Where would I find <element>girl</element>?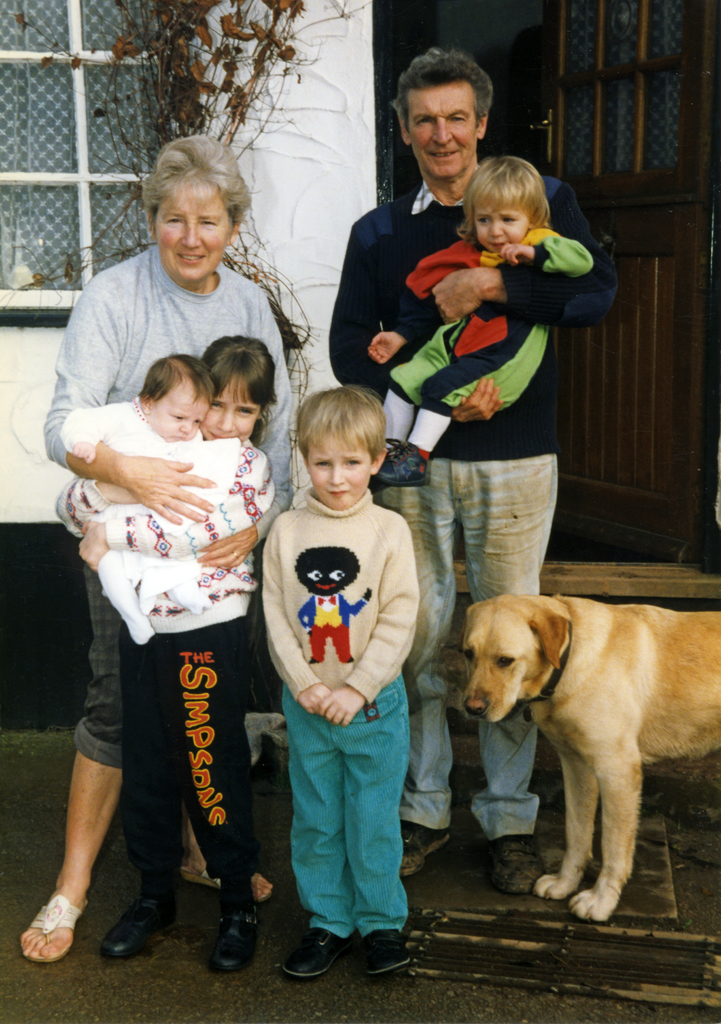
At box=[375, 152, 592, 481].
